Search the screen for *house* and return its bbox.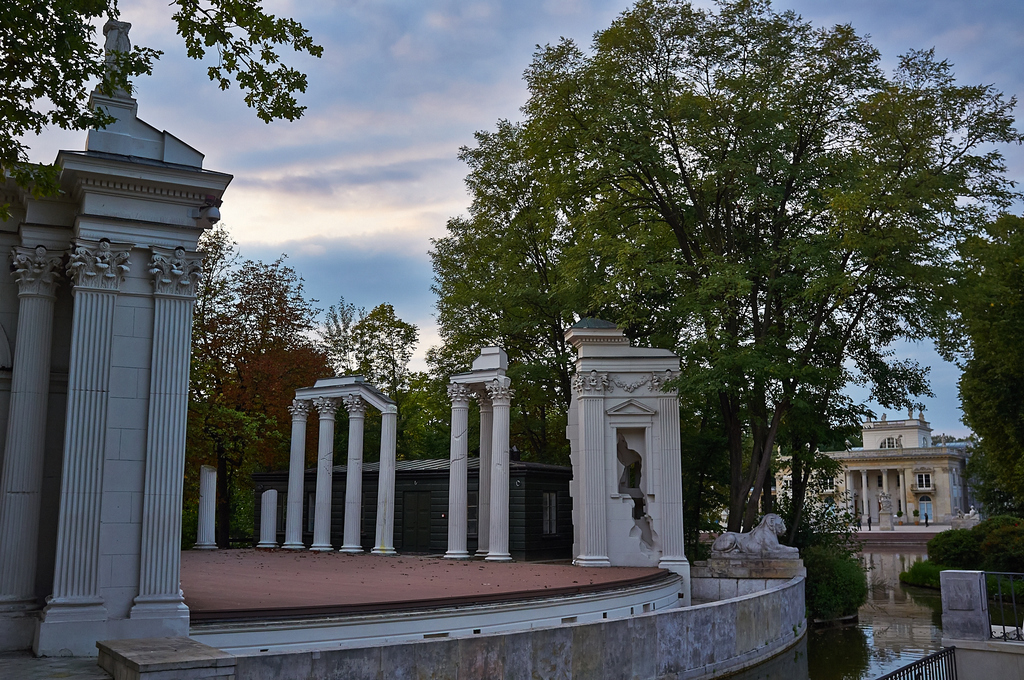
Found: <box>788,415,957,518</box>.
